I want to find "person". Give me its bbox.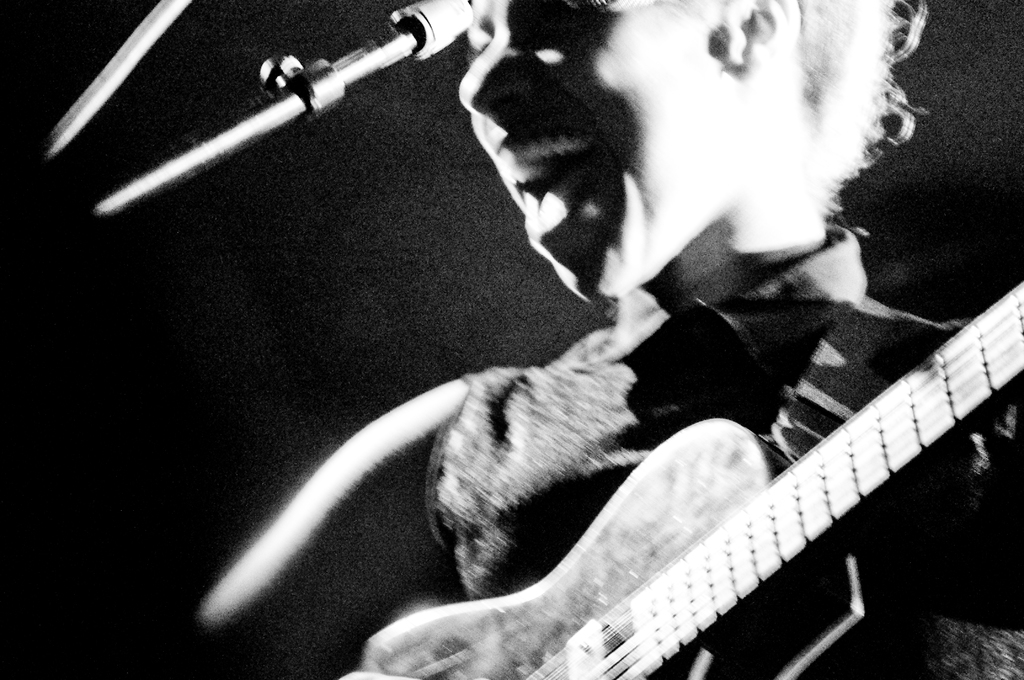
x1=295 y1=6 x2=957 y2=646.
